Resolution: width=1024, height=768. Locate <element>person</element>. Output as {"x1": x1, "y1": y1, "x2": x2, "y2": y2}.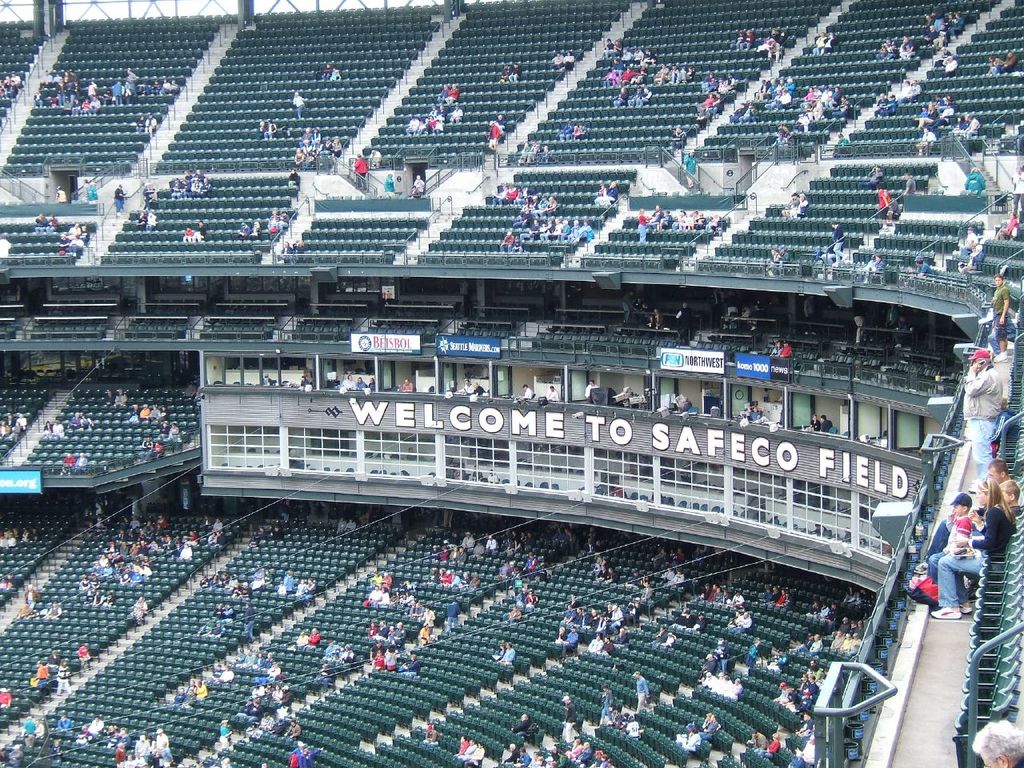
{"x1": 985, "y1": 272, "x2": 1015, "y2": 362}.
